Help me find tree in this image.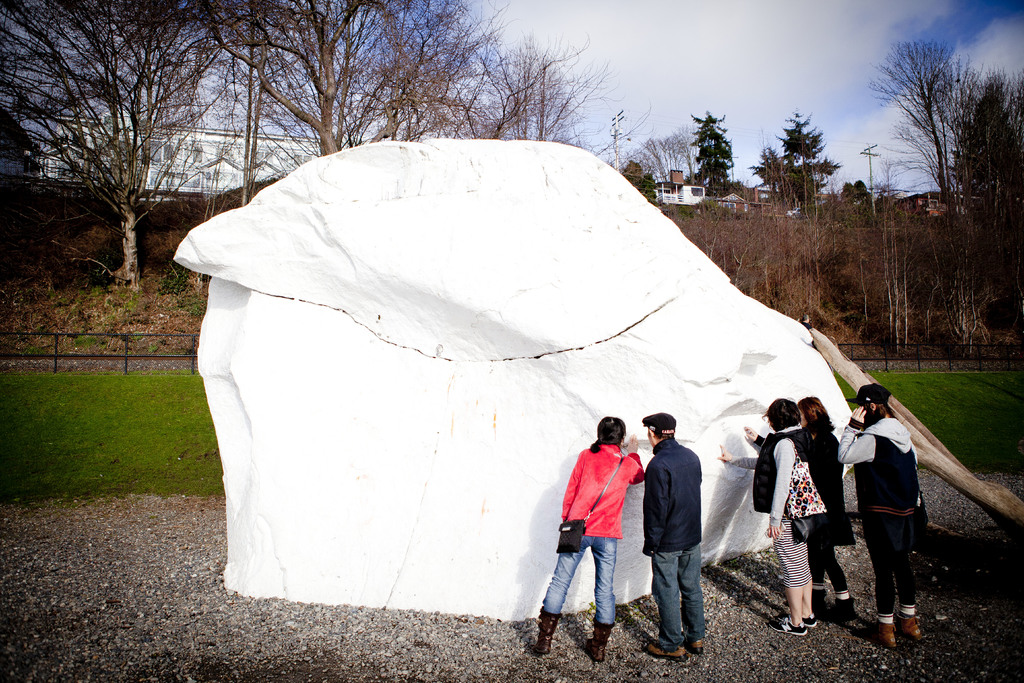
Found it: [x1=843, y1=24, x2=1012, y2=365].
